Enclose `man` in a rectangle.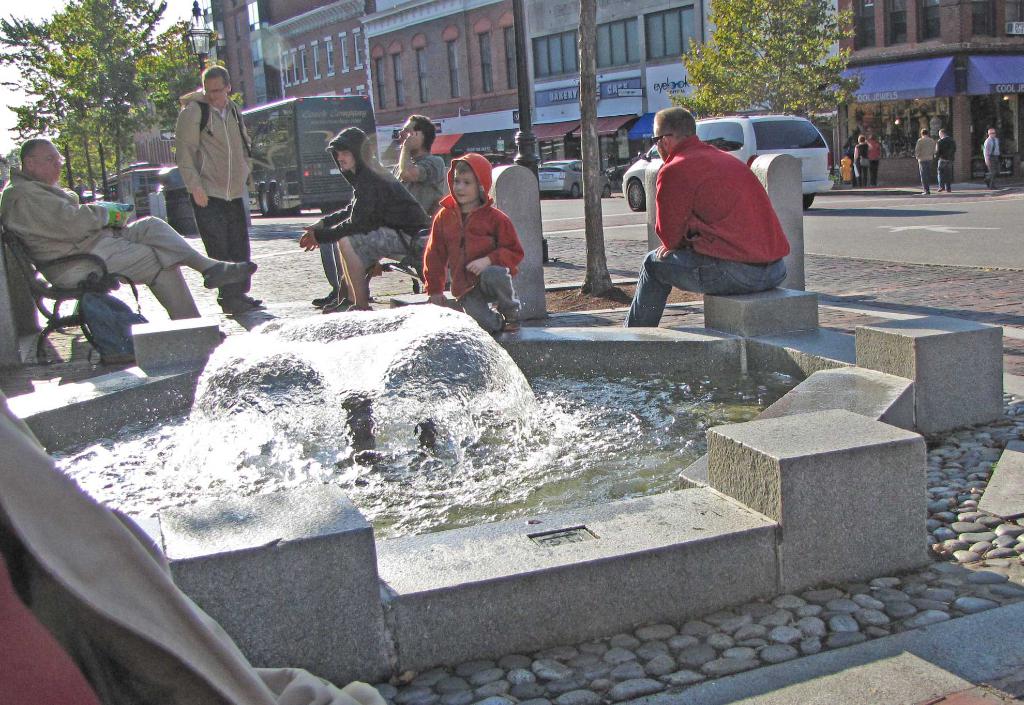
select_region(914, 127, 938, 196).
